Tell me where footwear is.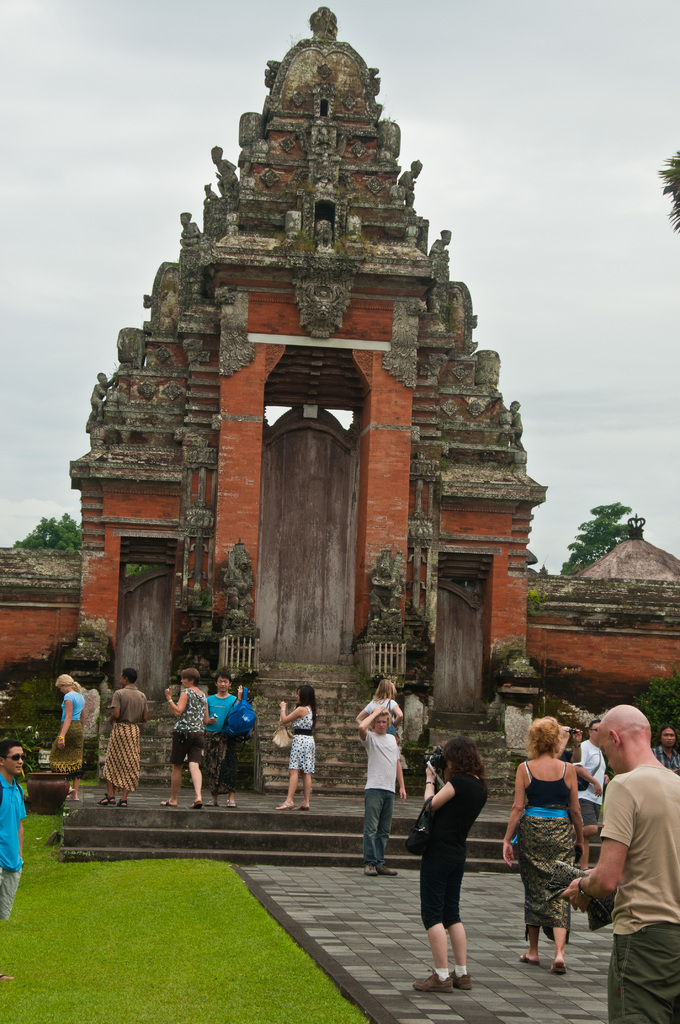
footwear is at 275/801/295/813.
